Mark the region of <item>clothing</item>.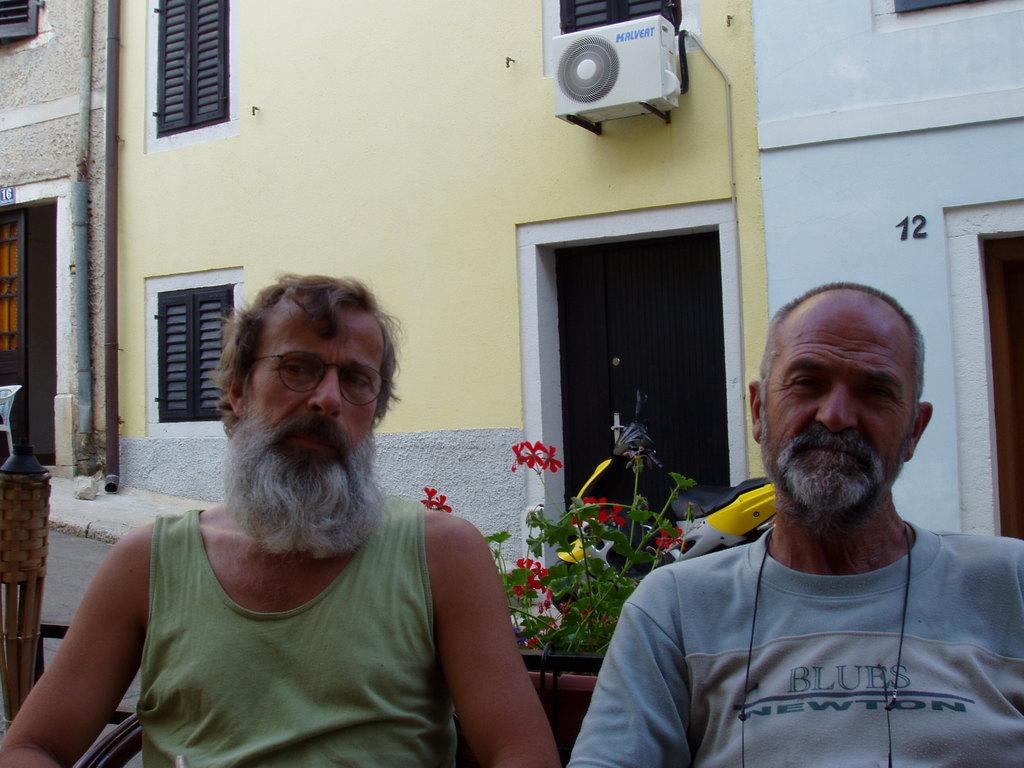
Region: l=136, t=491, r=455, b=767.
